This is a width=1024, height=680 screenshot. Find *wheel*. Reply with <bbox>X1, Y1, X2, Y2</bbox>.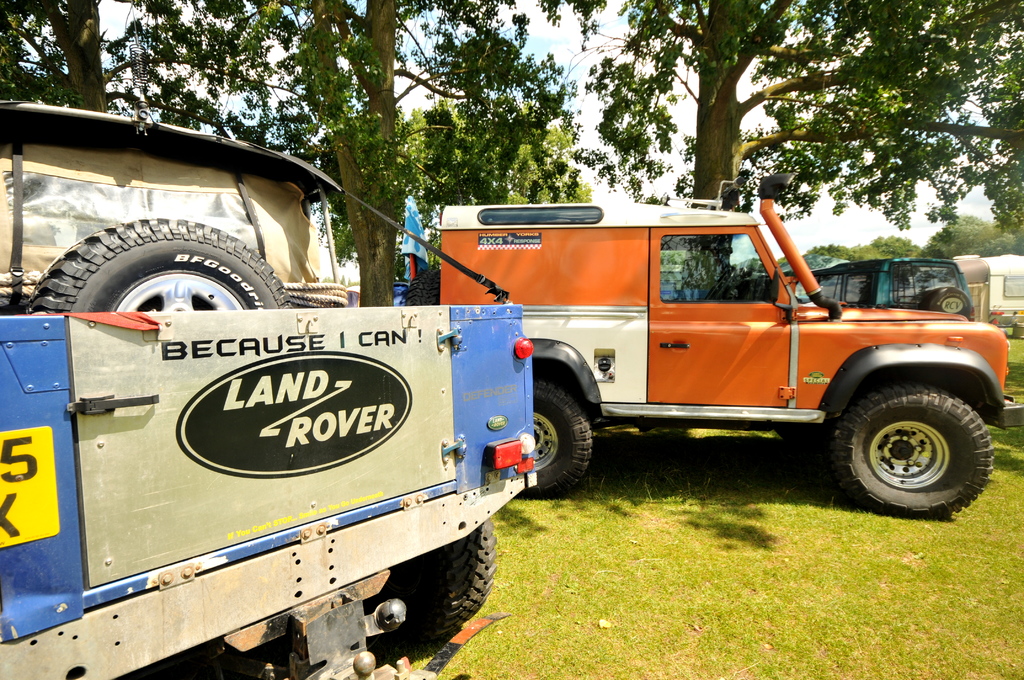
<bbox>829, 382, 982, 515</bbox>.
